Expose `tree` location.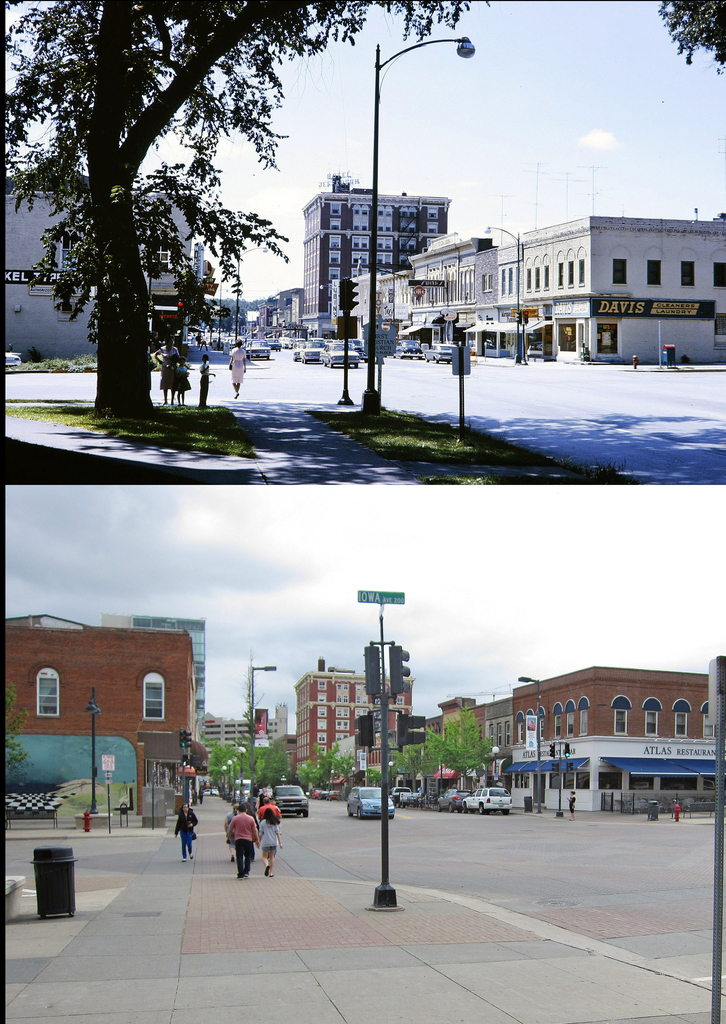
Exposed at Rect(0, 0, 493, 429).
